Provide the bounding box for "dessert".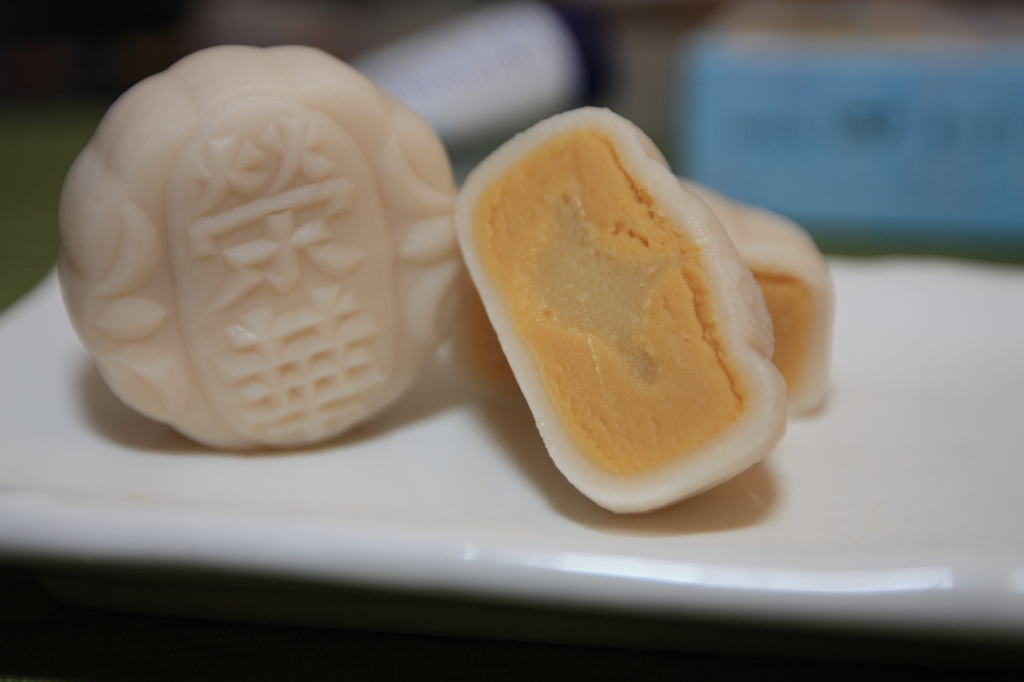
447,99,793,514.
